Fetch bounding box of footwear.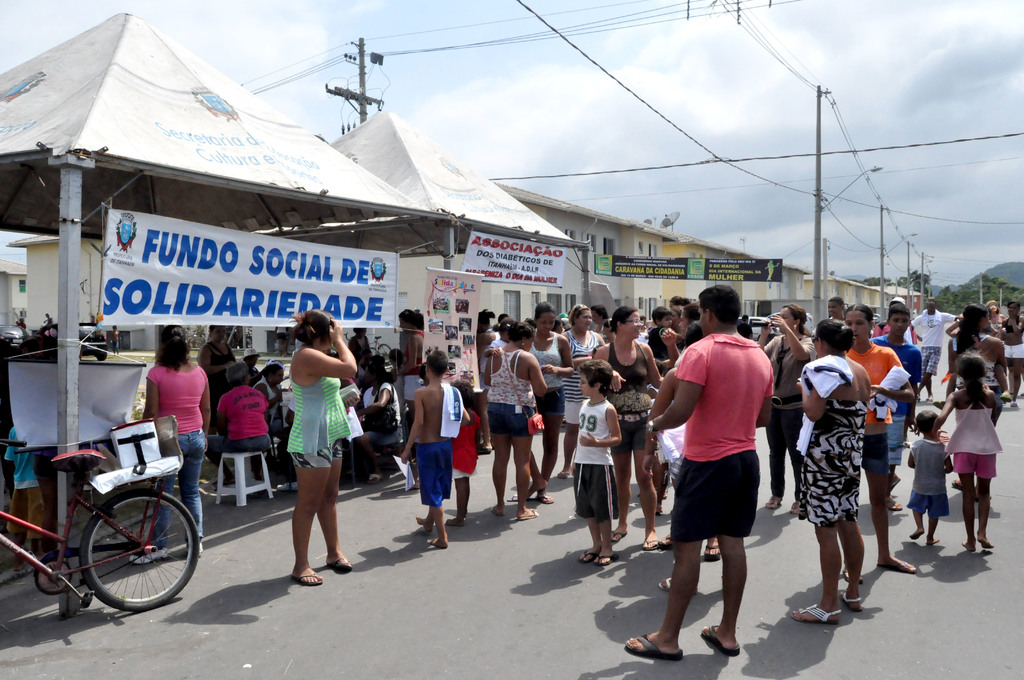
Bbox: Rect(592, 547, 618, 564).
